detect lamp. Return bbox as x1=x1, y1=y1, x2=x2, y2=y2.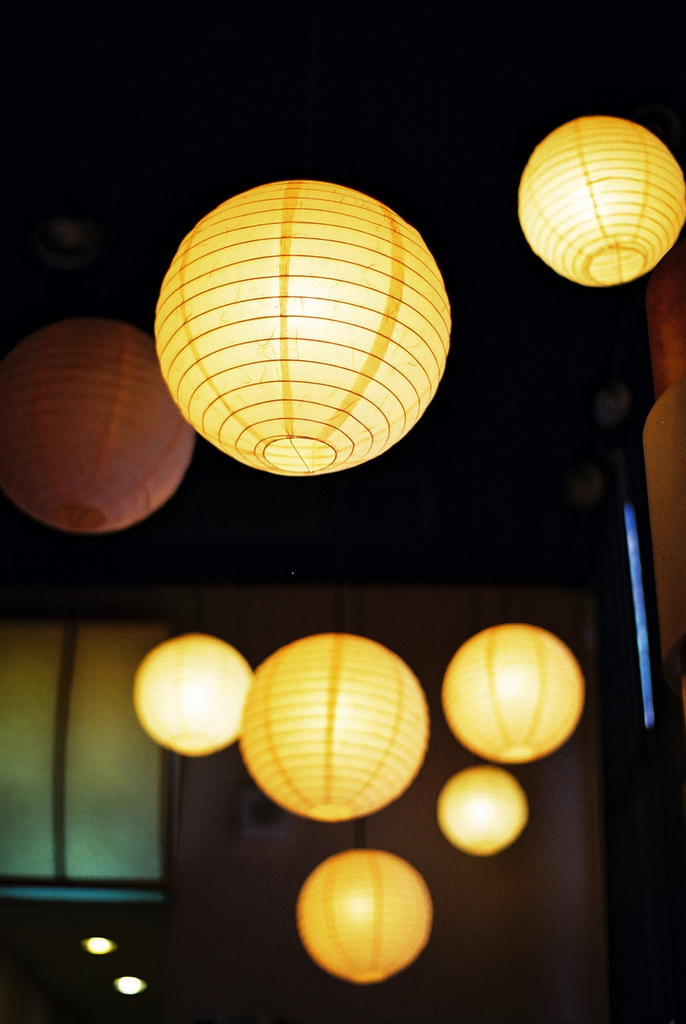
x1=238, y1=550, x2=434, y2=823.
